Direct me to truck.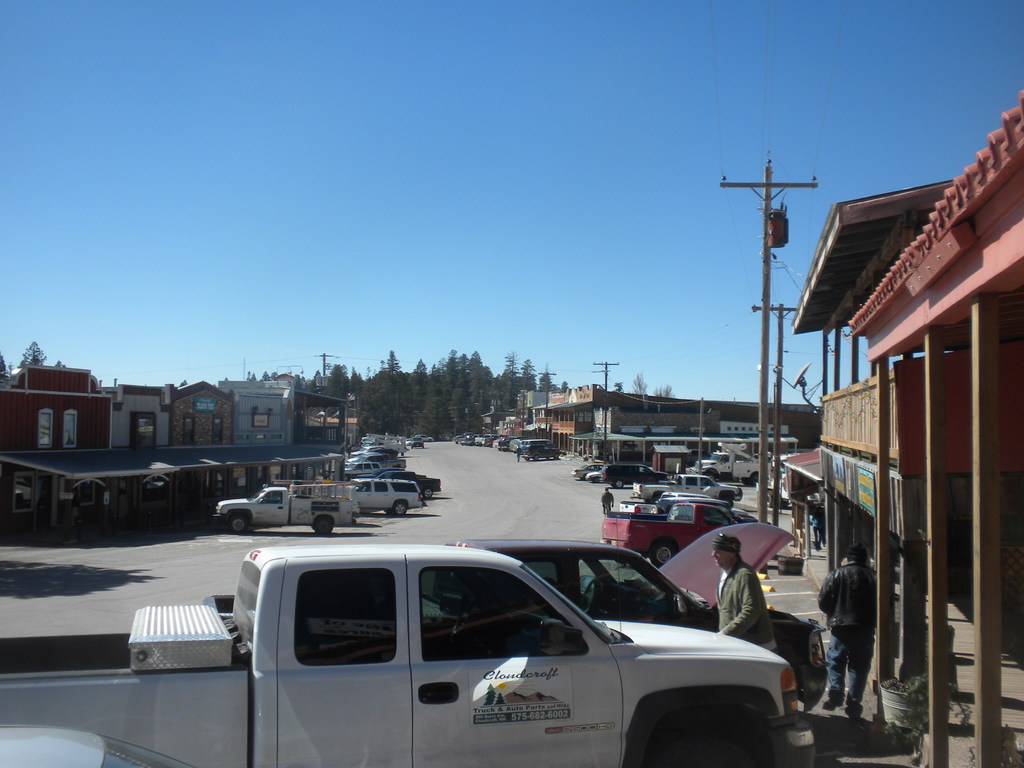
Direction: 756,467,789,509.
